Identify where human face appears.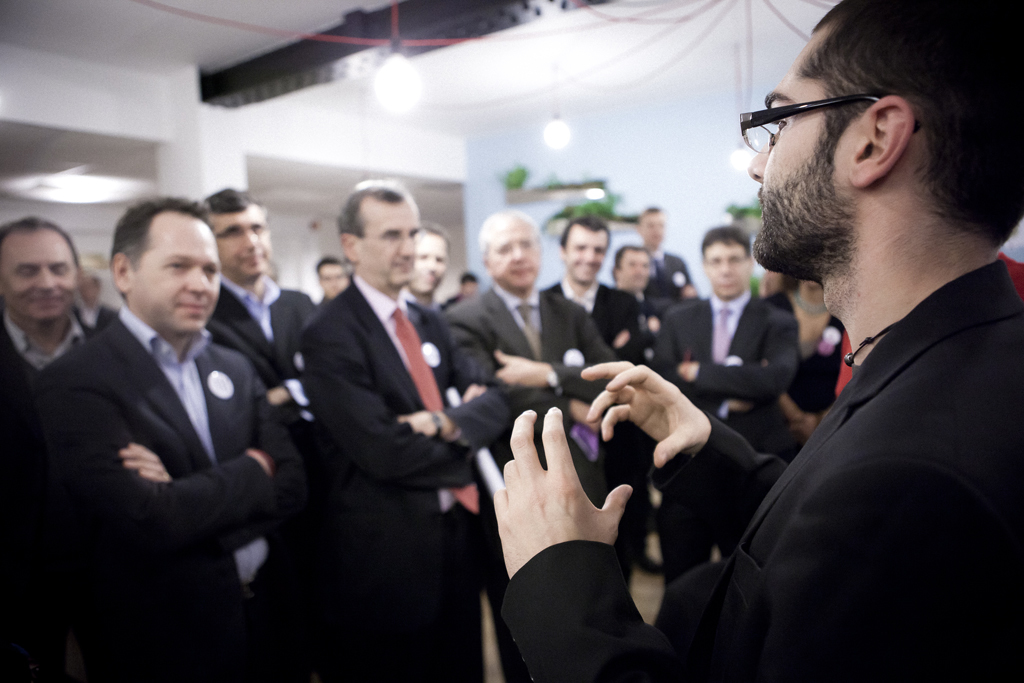
Appears at locate(356, 202, 422, 288).
